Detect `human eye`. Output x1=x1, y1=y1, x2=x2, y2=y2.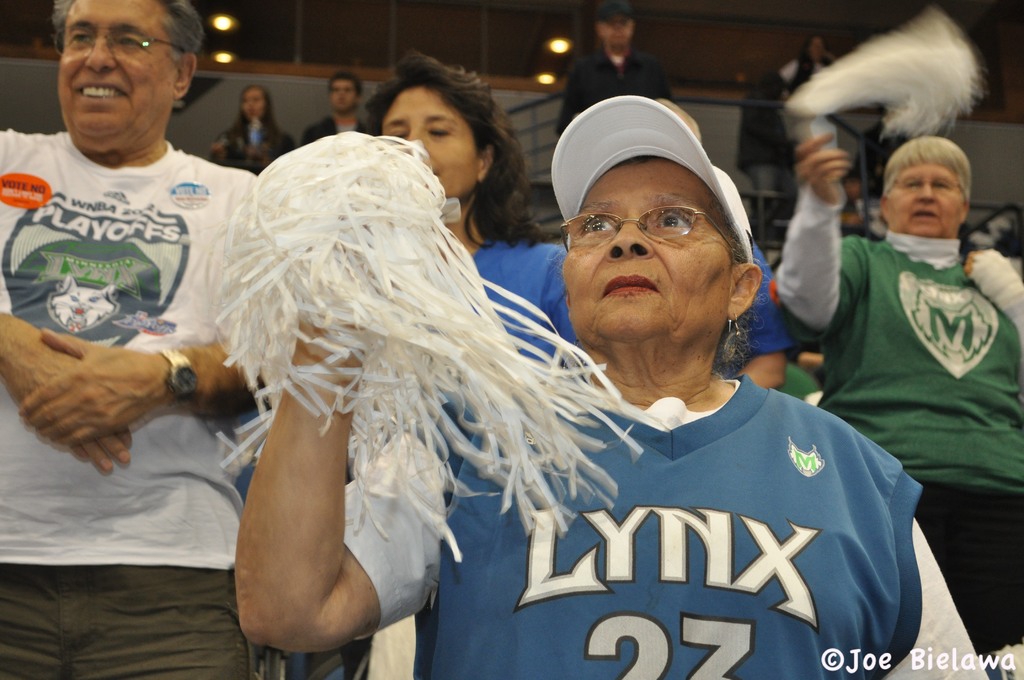
x1=580, y1=211, x2=620, y2=238.
